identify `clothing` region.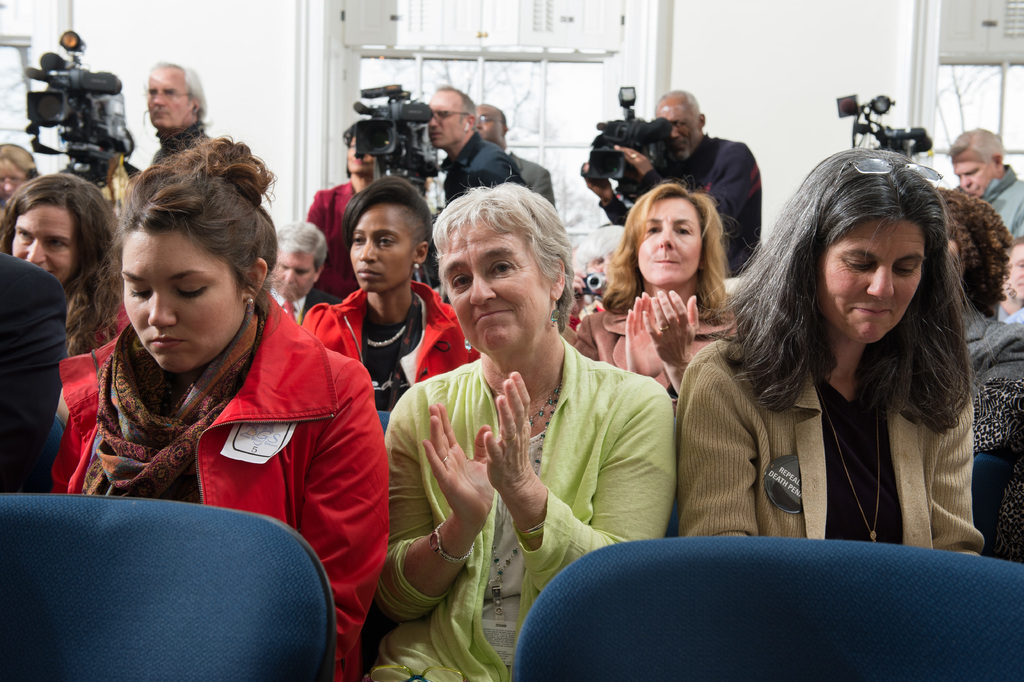
Region: rect(293, 185, 362, 324).
